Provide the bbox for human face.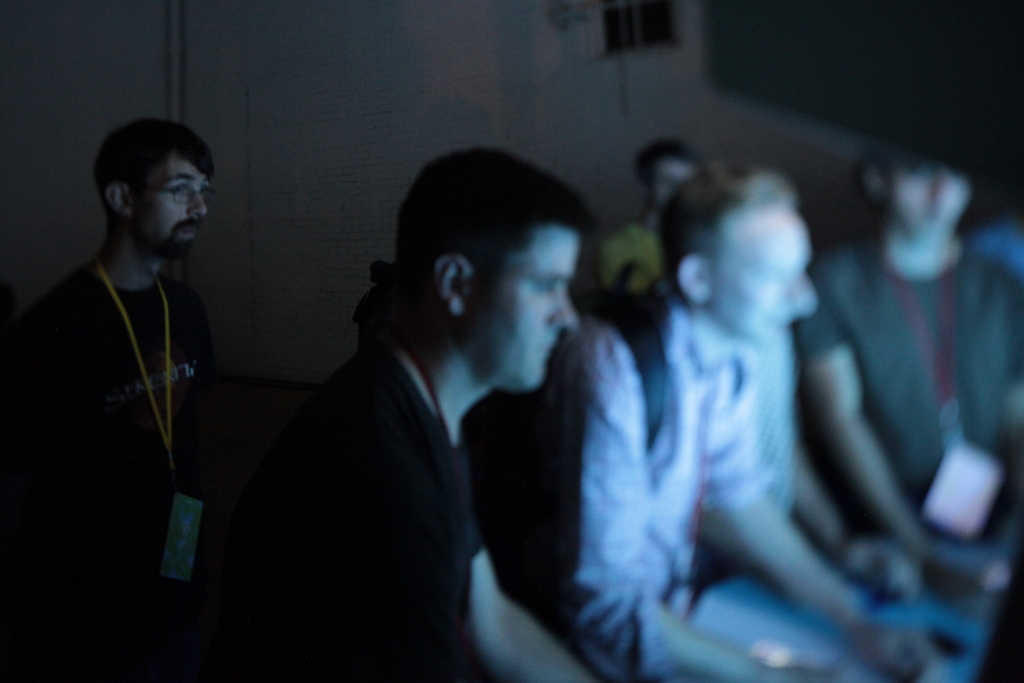
[465, 225, 580, 390].
